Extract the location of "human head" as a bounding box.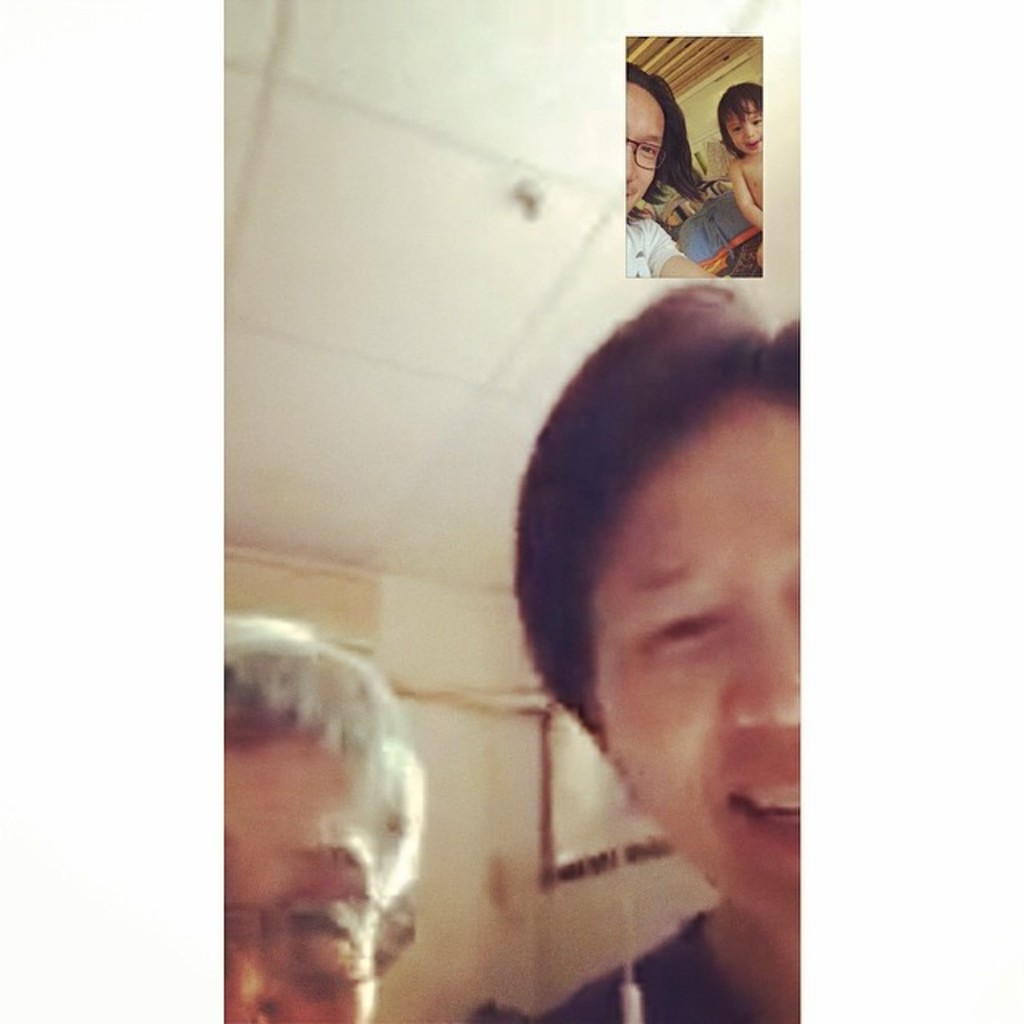
region(618, 56, 674, 221).
